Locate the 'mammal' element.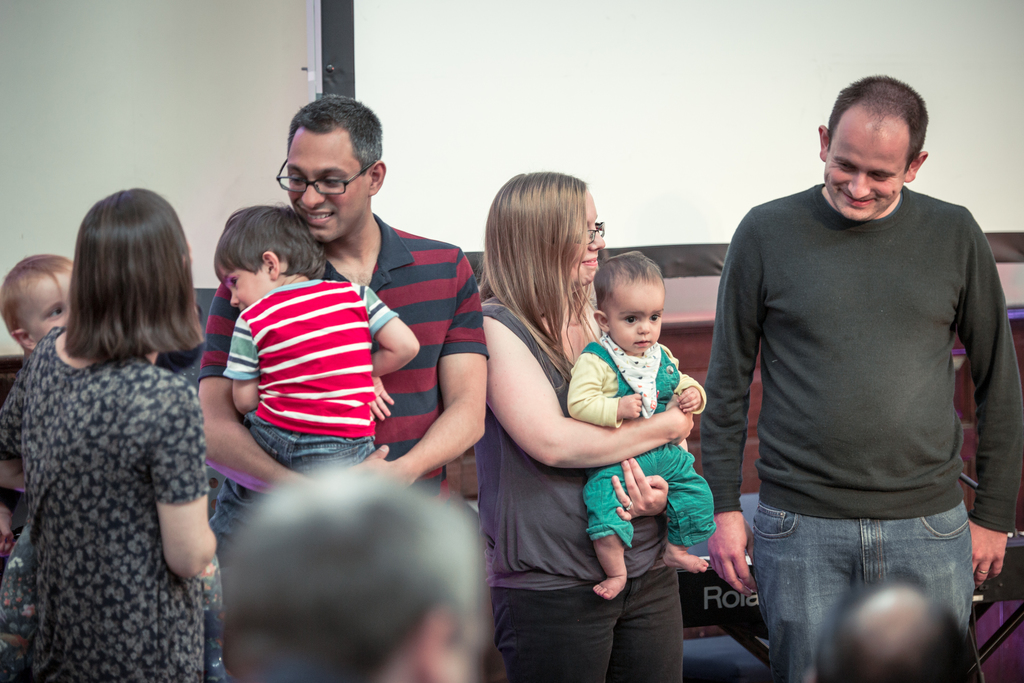
Element bbox: [x1=568, y1=247, x2=707, y2=597].
